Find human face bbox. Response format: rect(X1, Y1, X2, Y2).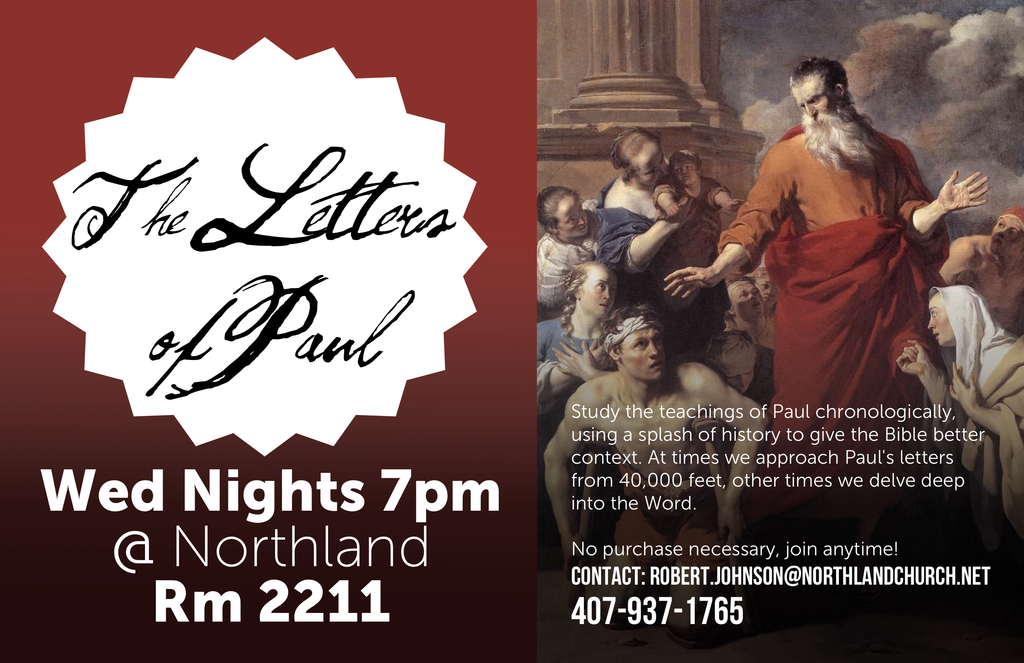
rect(927, 294, 957, 343).
